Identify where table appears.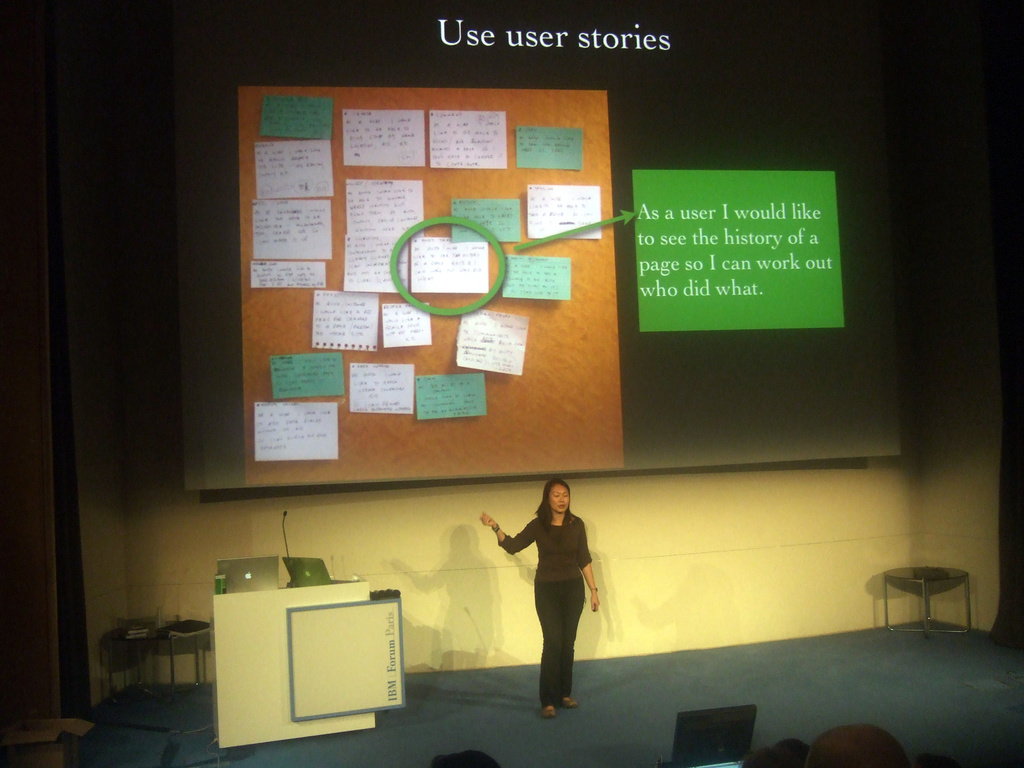
Appears at region(884, 562, 977, 641).
